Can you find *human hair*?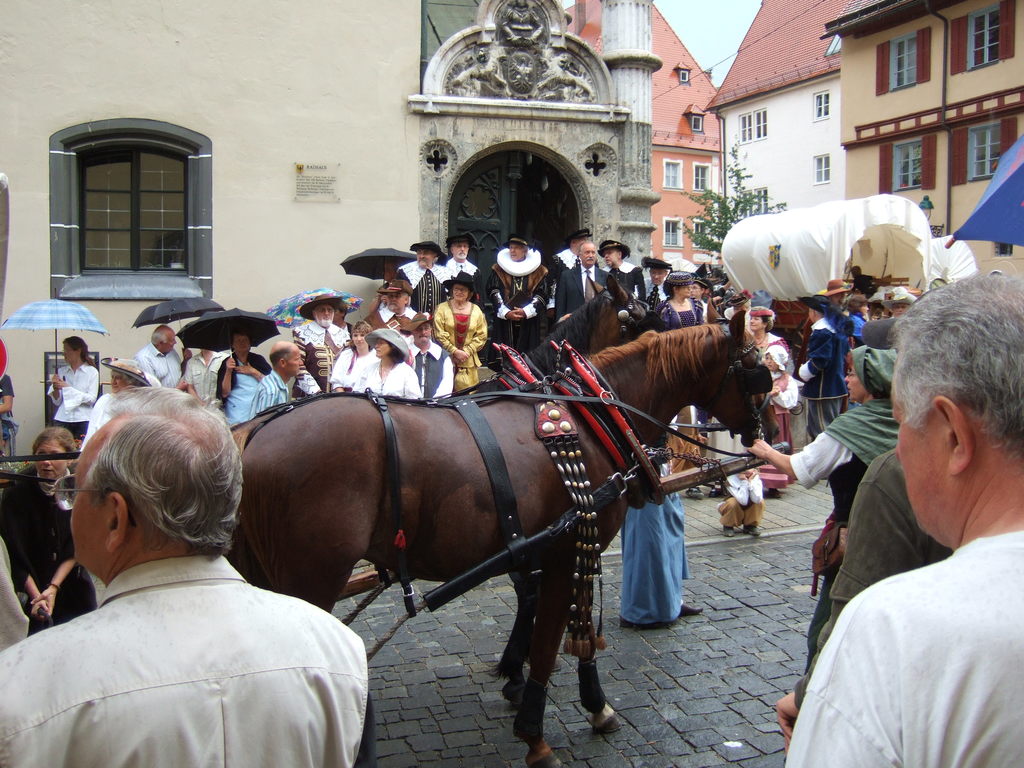
Yes, bounding box: select_region(525, 246, 529, 255).
